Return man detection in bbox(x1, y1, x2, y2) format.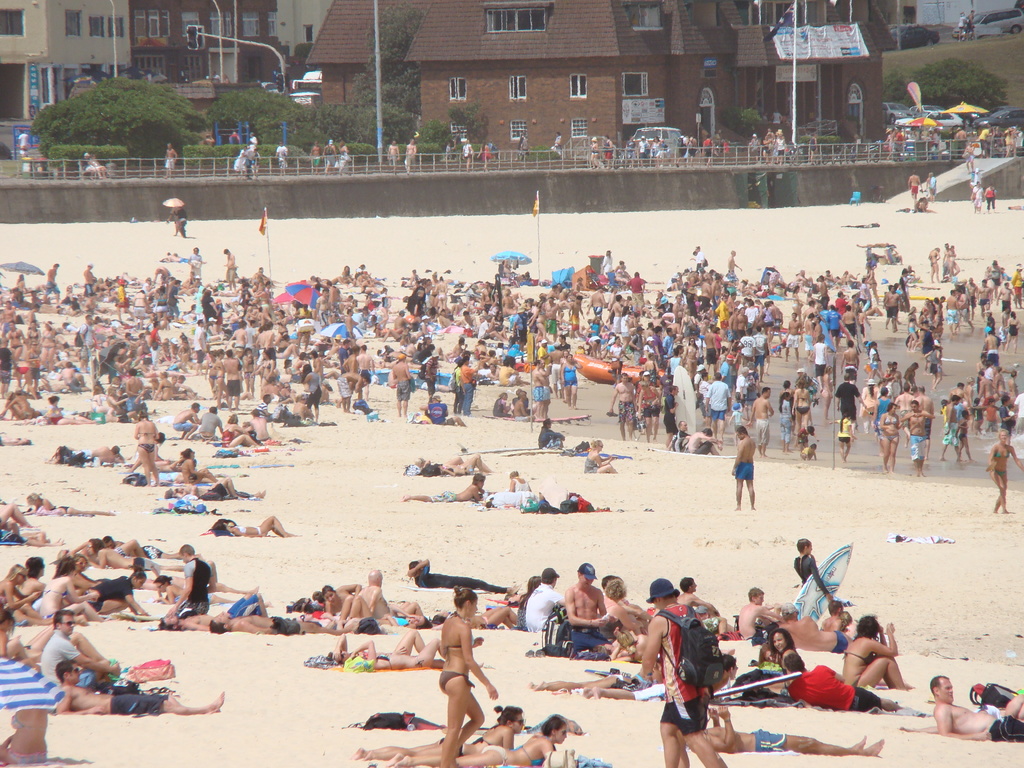
bbox(180, 478, 266, 499).
